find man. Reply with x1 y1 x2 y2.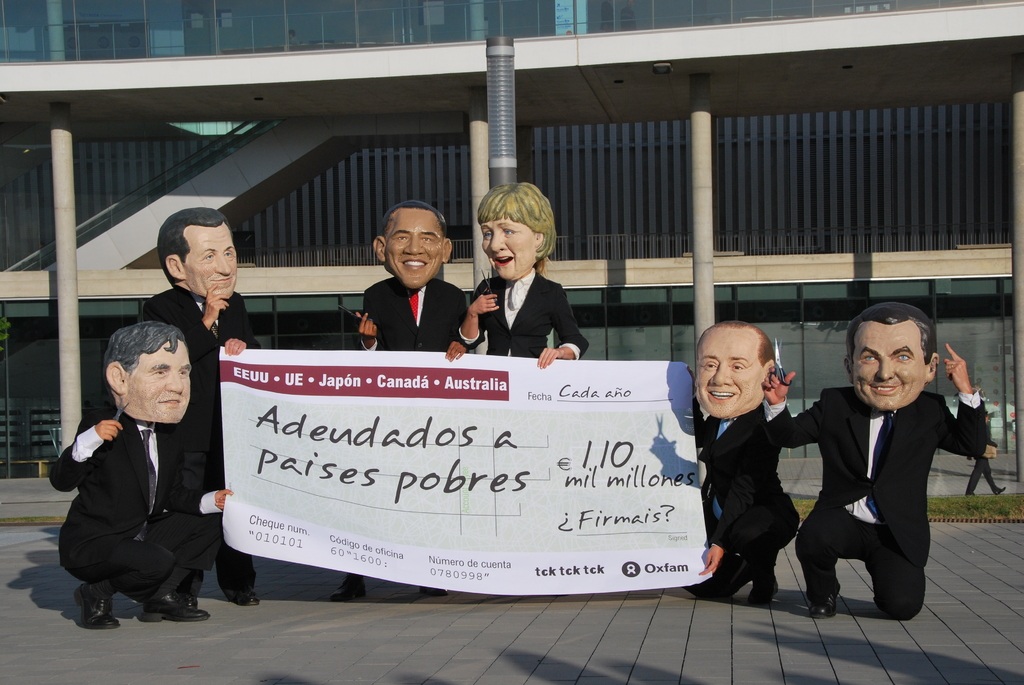
758 301 987 617.
